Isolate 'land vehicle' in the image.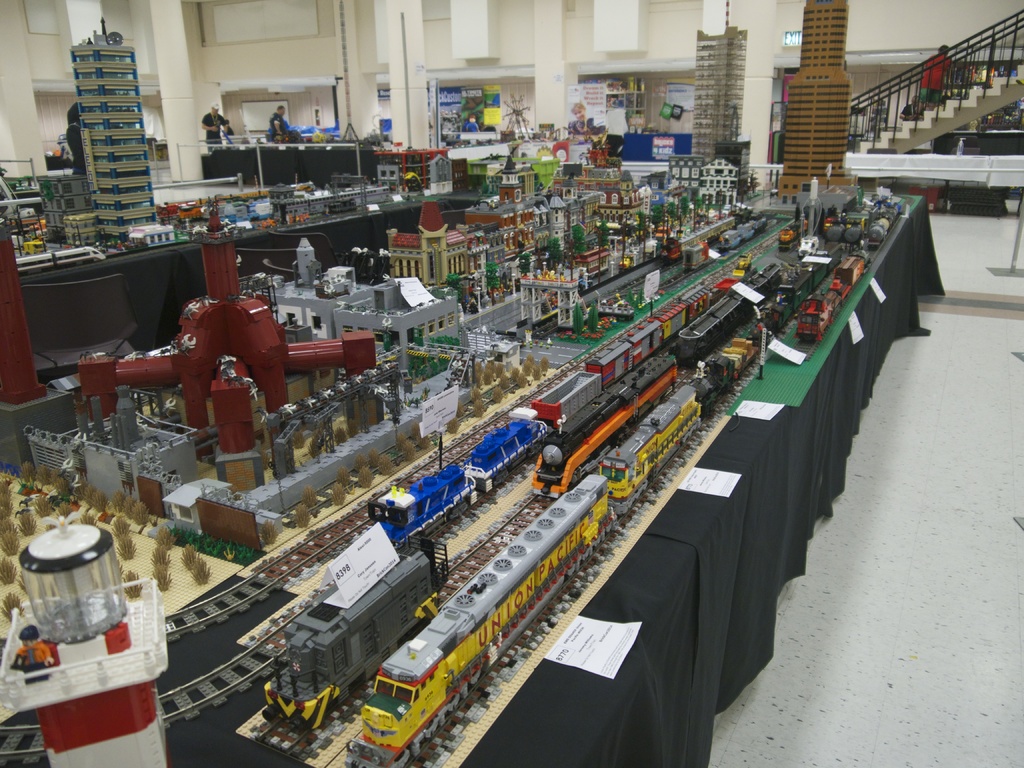
Isolated region: detection(787, 245, 869, 342).
